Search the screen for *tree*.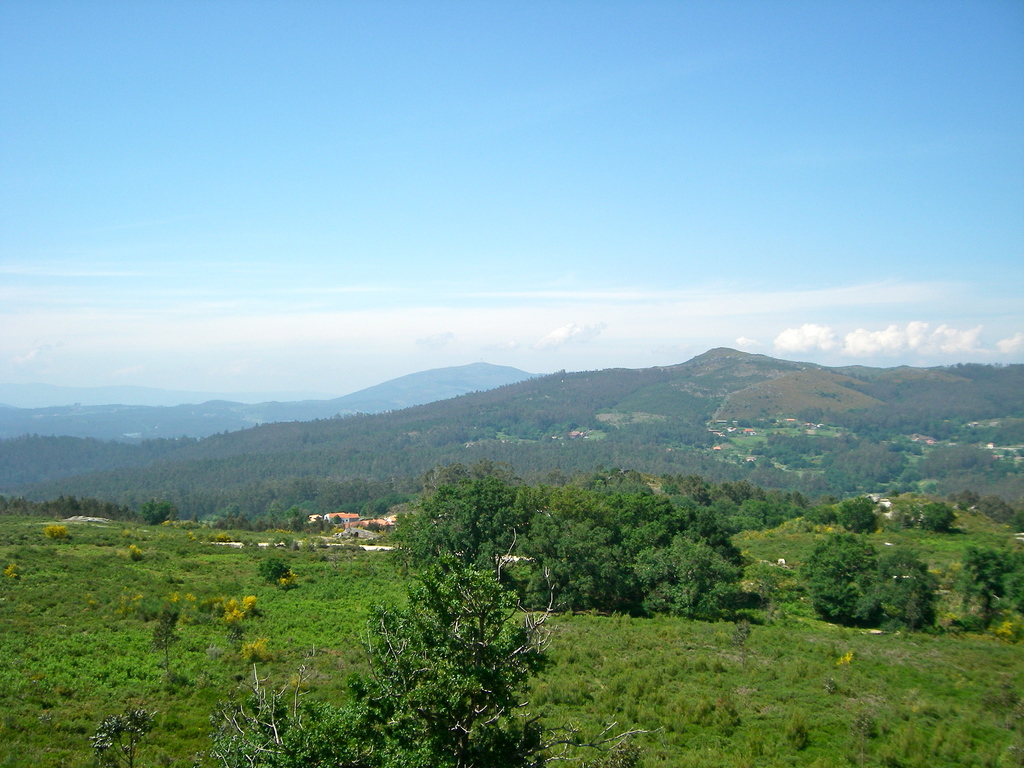
Found at 386/466/746/627.
